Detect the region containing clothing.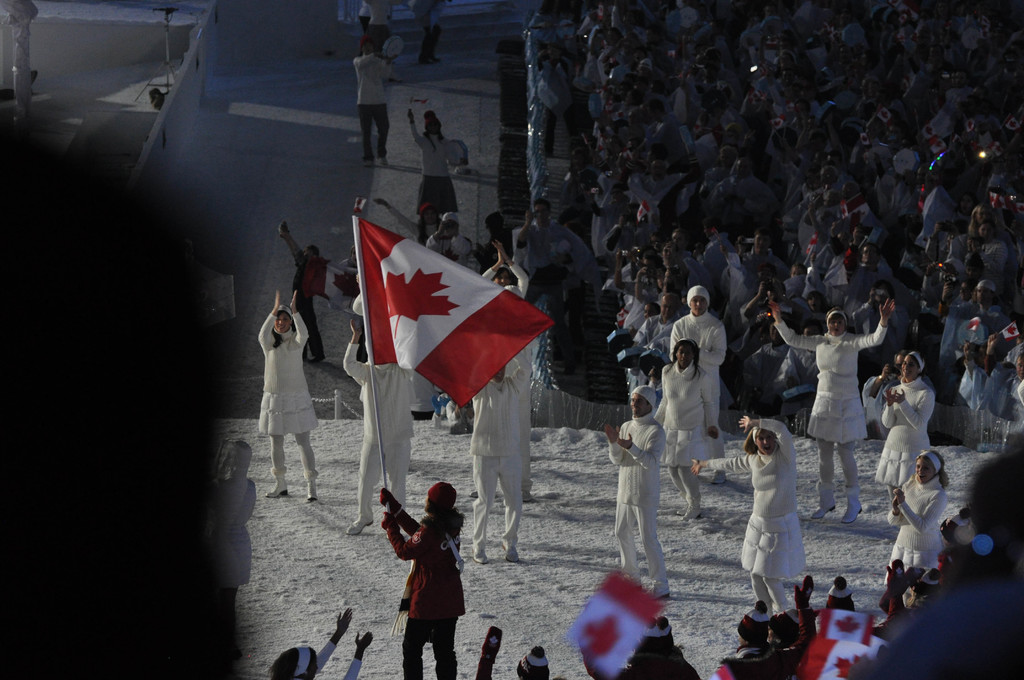
rect(385, 511, 465, 679).
